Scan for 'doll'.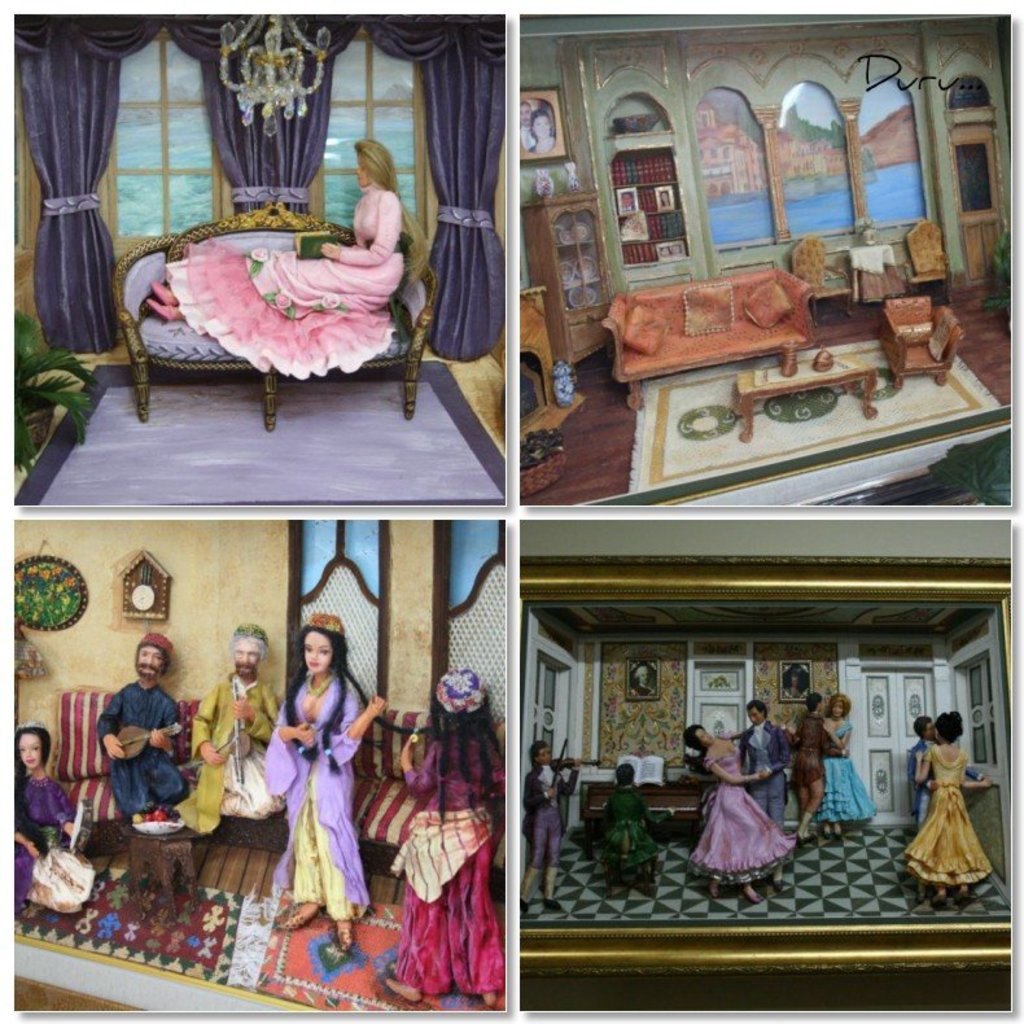
Scan result: x1=732, y1=703, x2=788, y2=822.
